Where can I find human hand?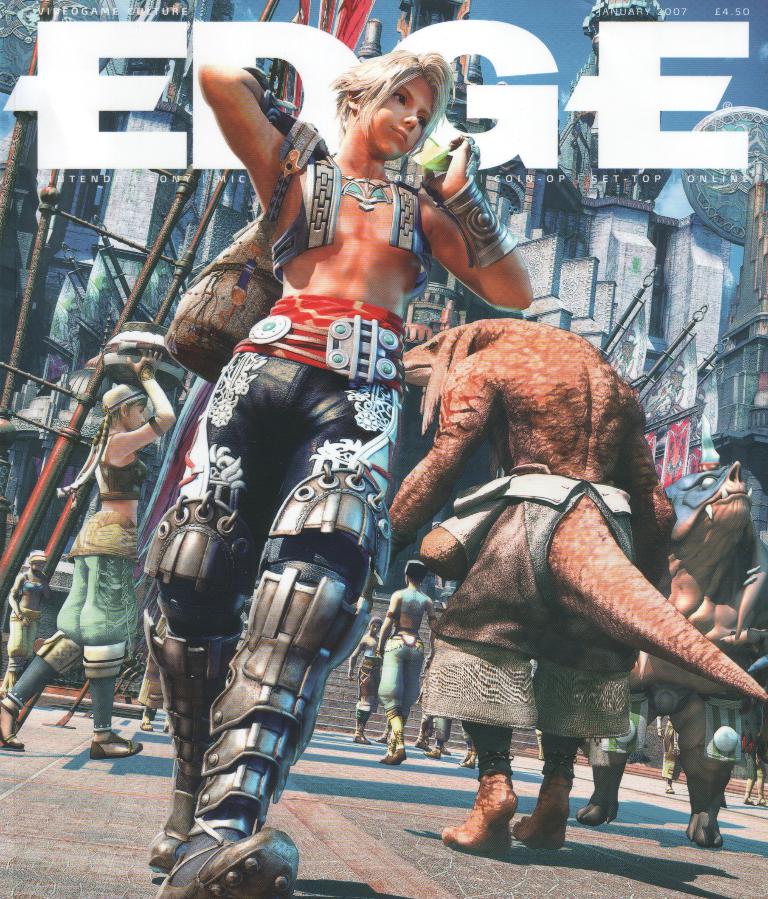
You can find it at bbox=(21, 617, 31, 630).
